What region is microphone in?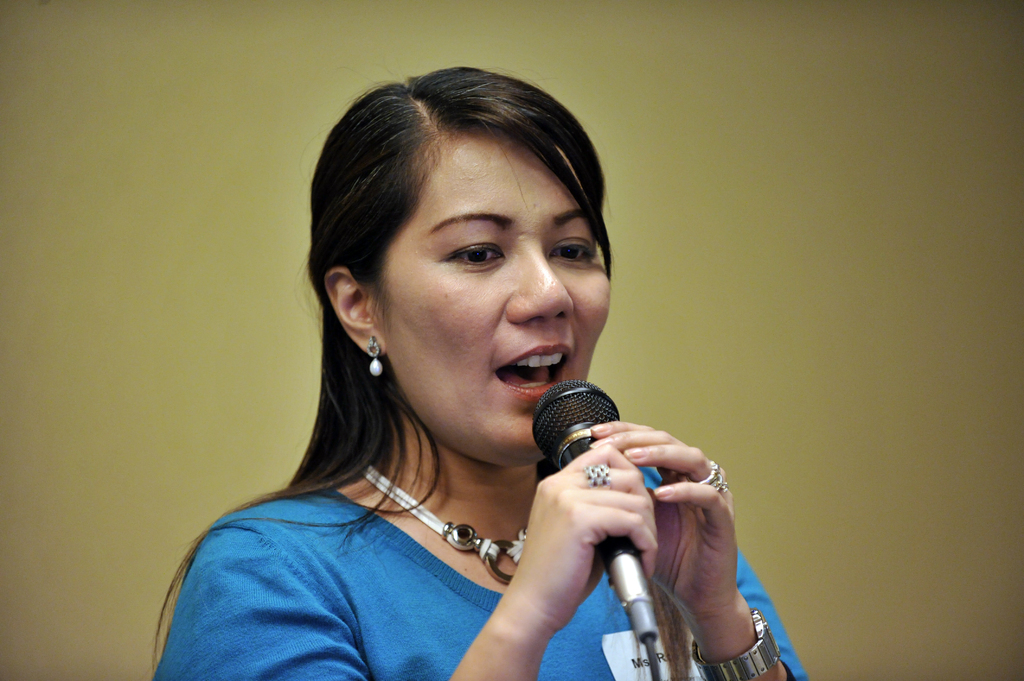
bbox(445, 381, 764, 655).
